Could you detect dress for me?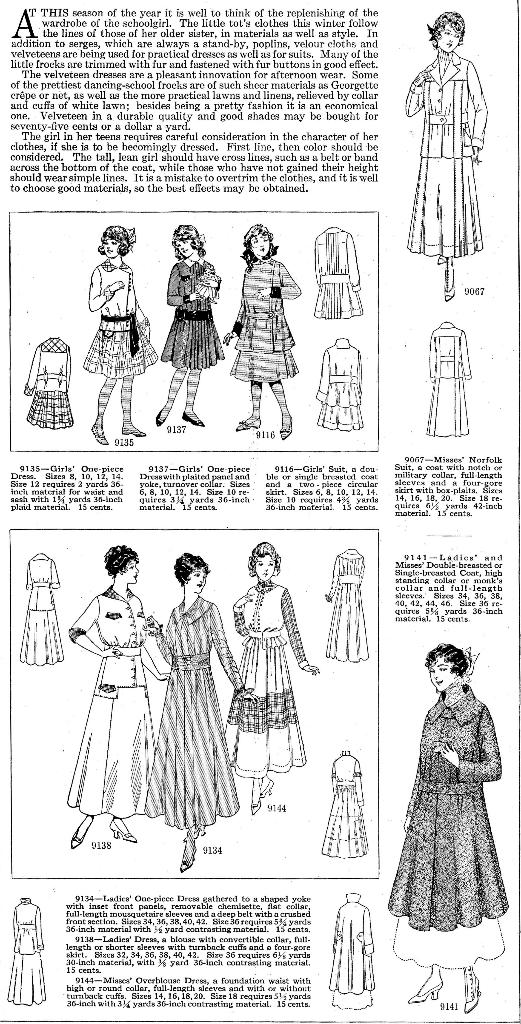
Detection result: box(328, 901, 376, 1010).
